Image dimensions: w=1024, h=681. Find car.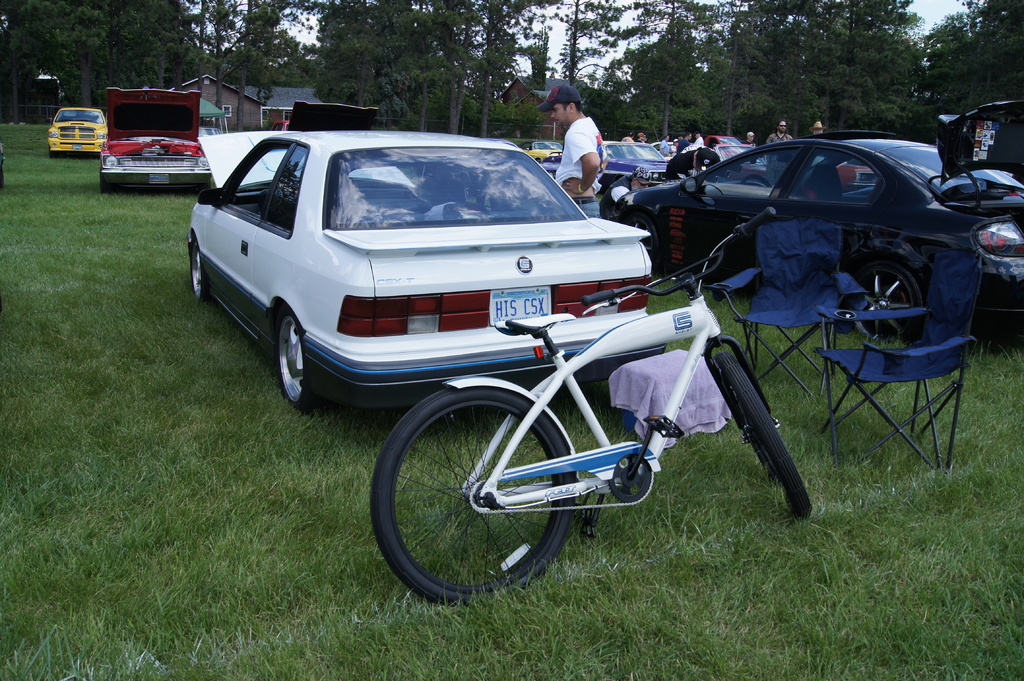
{"x1": 48, "y1": 103, "x2": 104, "y2": 157}.
